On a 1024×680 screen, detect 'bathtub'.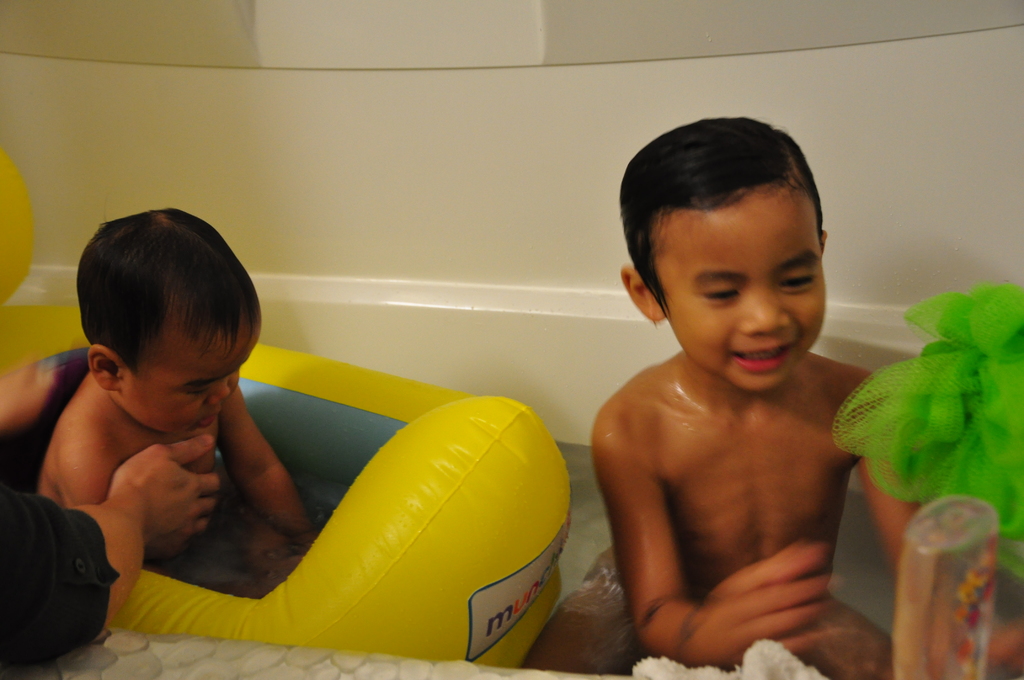
l=0, t=266, r=1023, b=679.
